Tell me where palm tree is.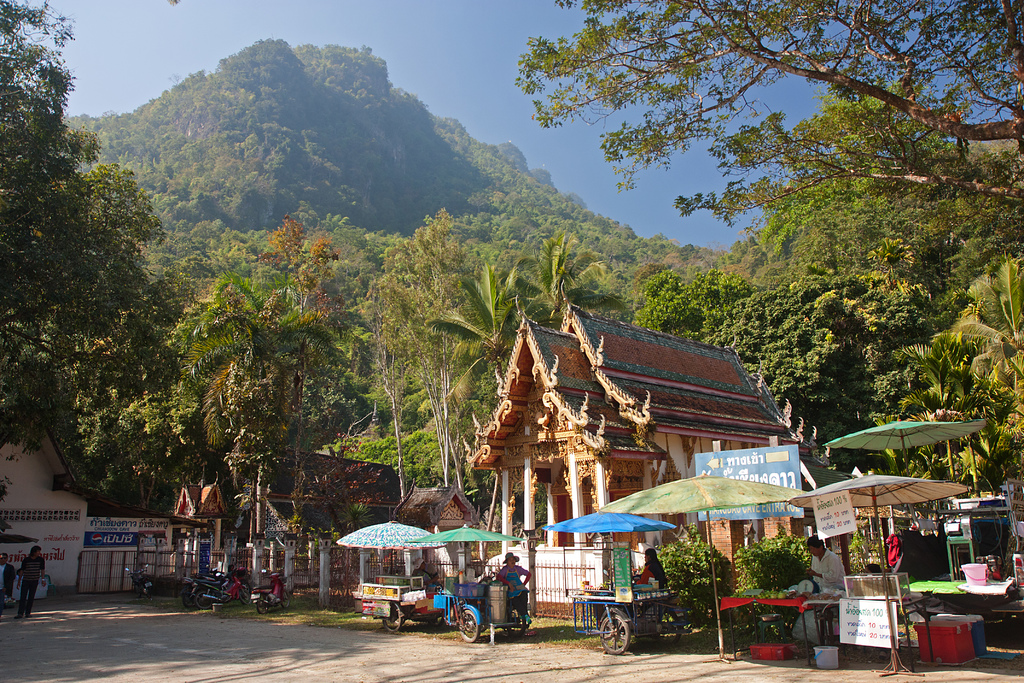
palm tree is at locate(929, 252, 1023, 395).
